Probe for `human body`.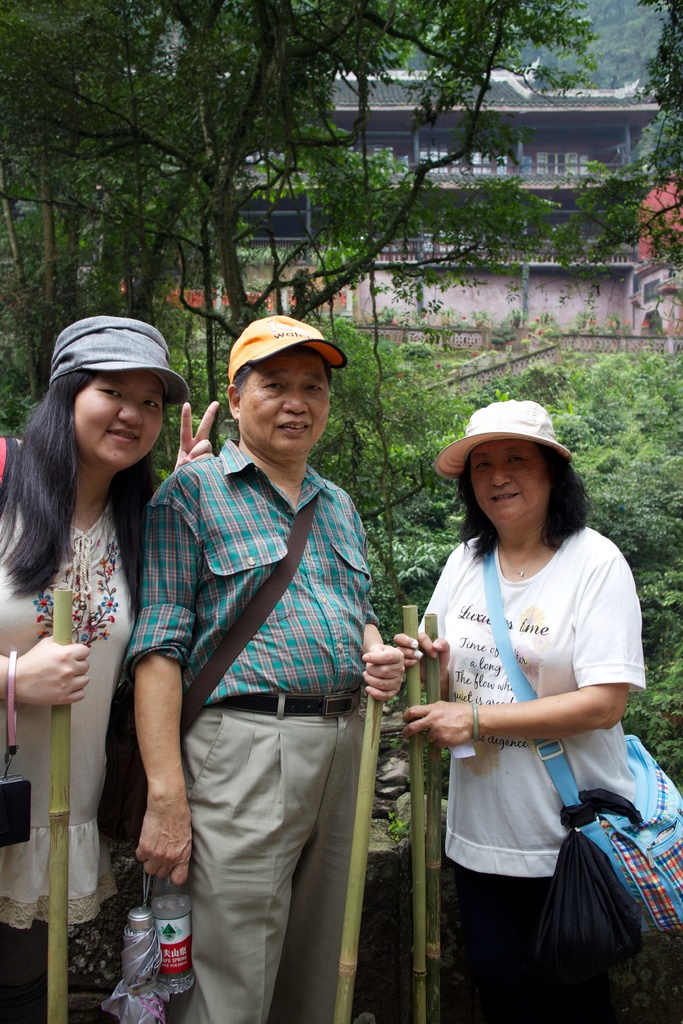
Probe result: 390 388 638 1023.
